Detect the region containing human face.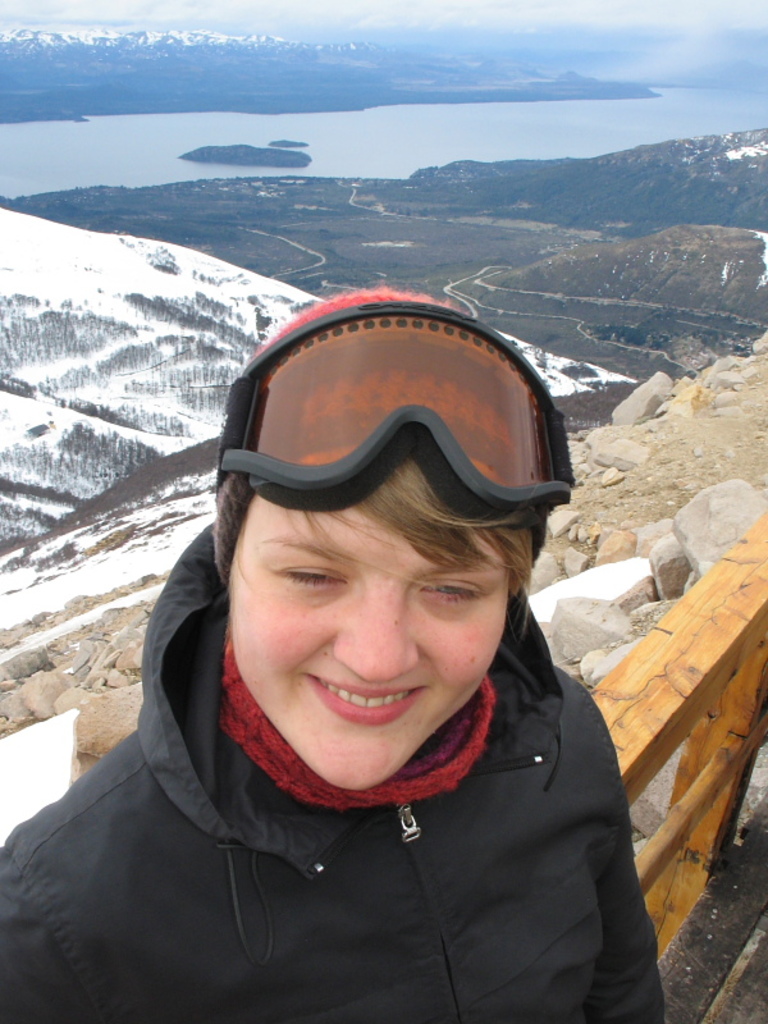
bbox(228, 463, 511, 797).
